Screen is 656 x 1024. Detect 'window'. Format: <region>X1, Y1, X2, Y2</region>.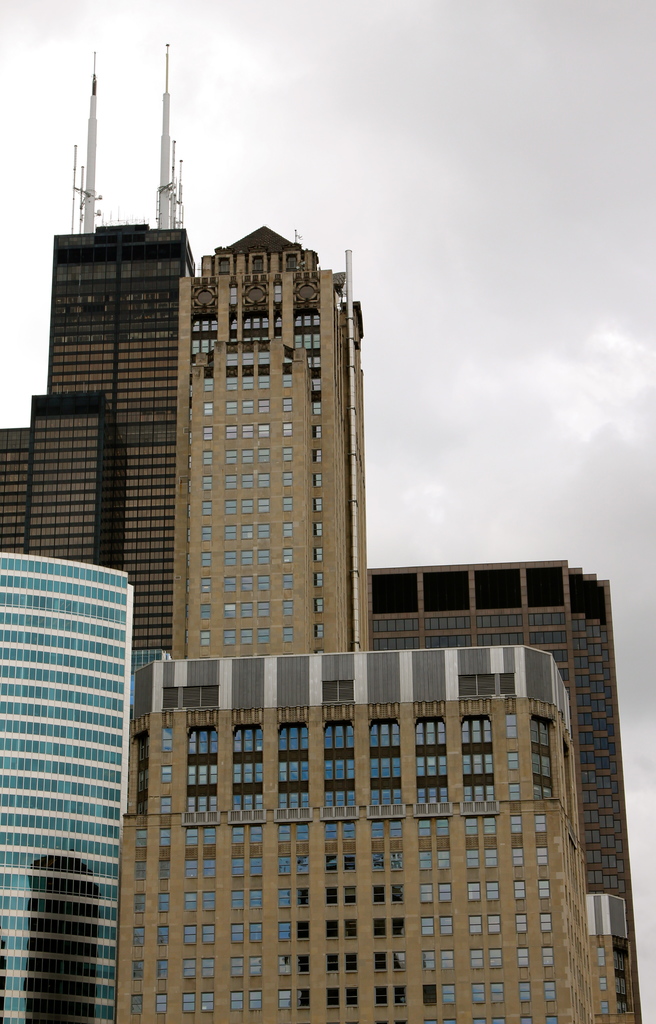
<region>160, 767, 172, 782</region>.
